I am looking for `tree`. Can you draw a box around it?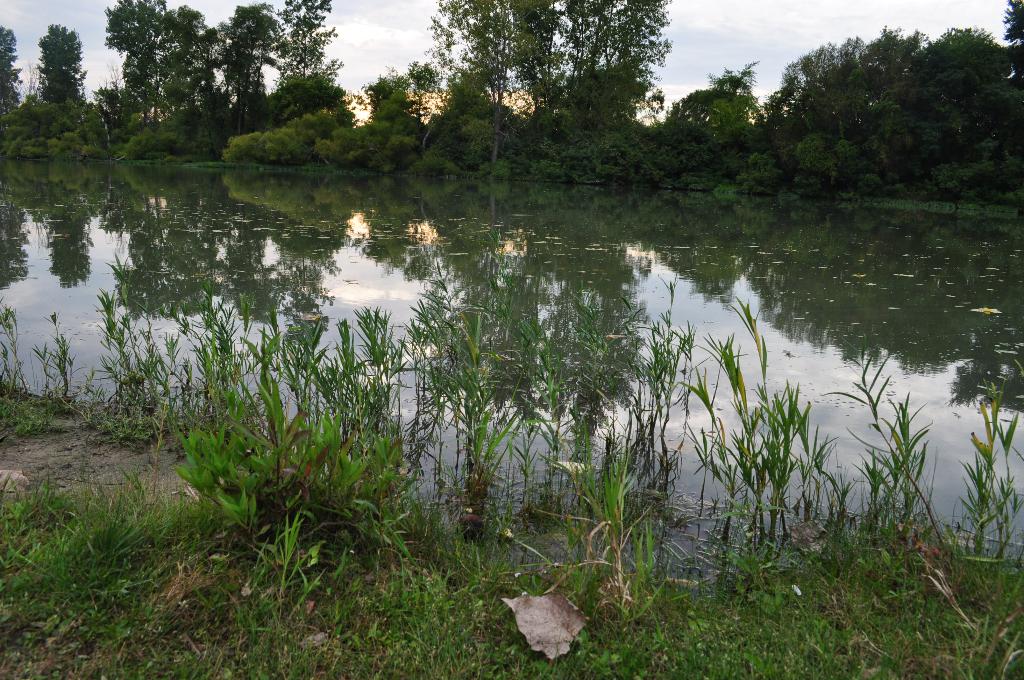
Sure, the bounding box is box=[551, 0, 673, 178].
